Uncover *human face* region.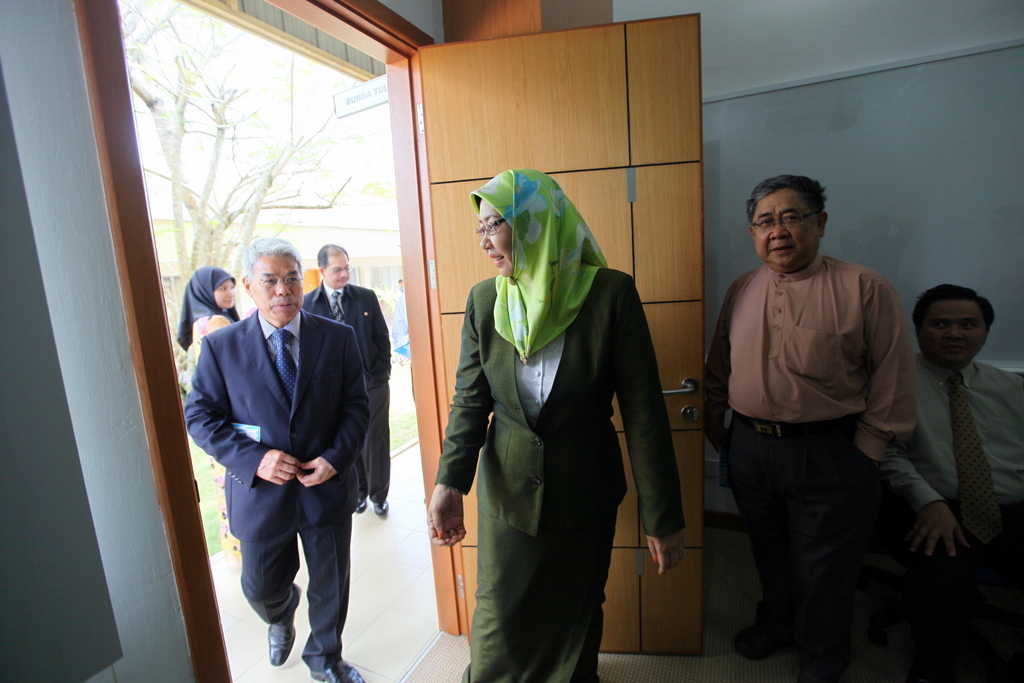
Uncovered: x1=754 y1=187 x2=820 y2=264.
